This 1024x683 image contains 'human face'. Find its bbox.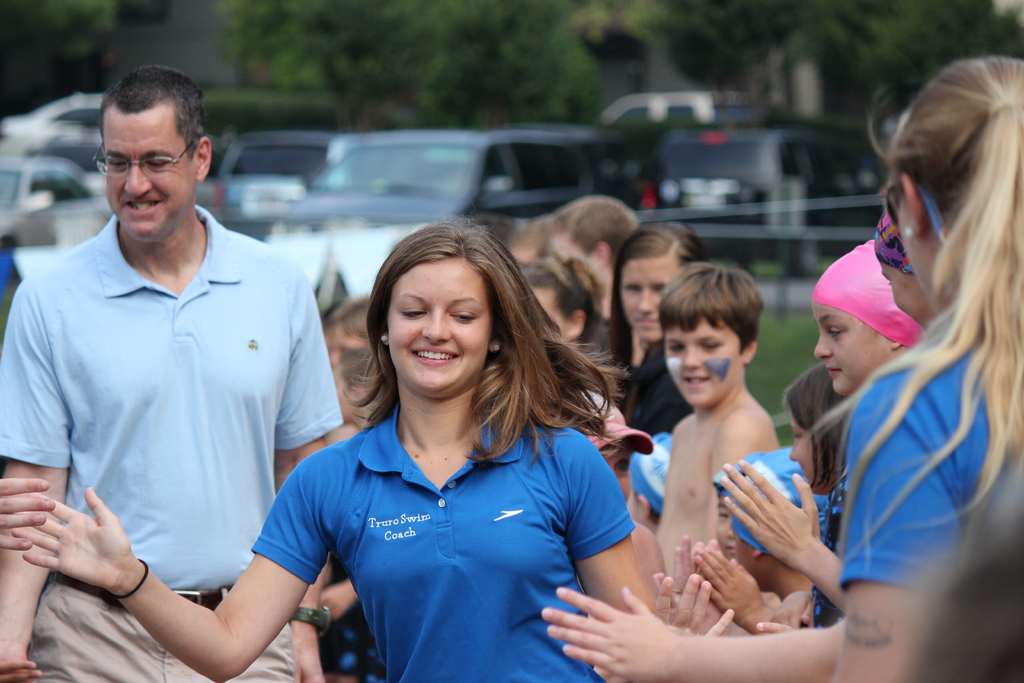
[815,304,893,393].
